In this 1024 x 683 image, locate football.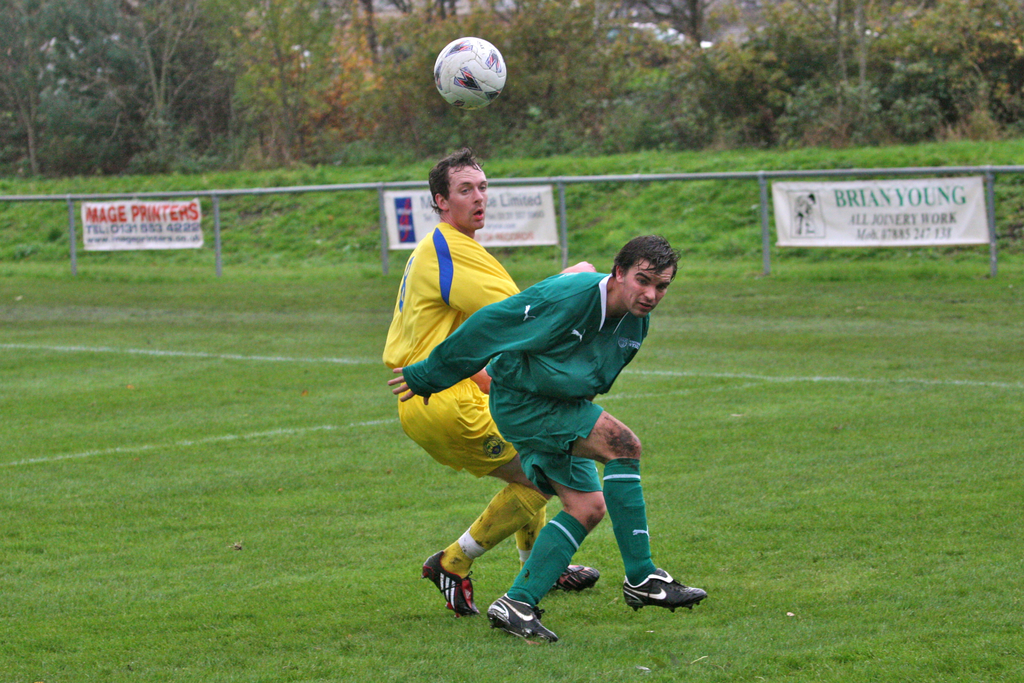
Bounding box: l=433, t=34, r=507, b=108.
